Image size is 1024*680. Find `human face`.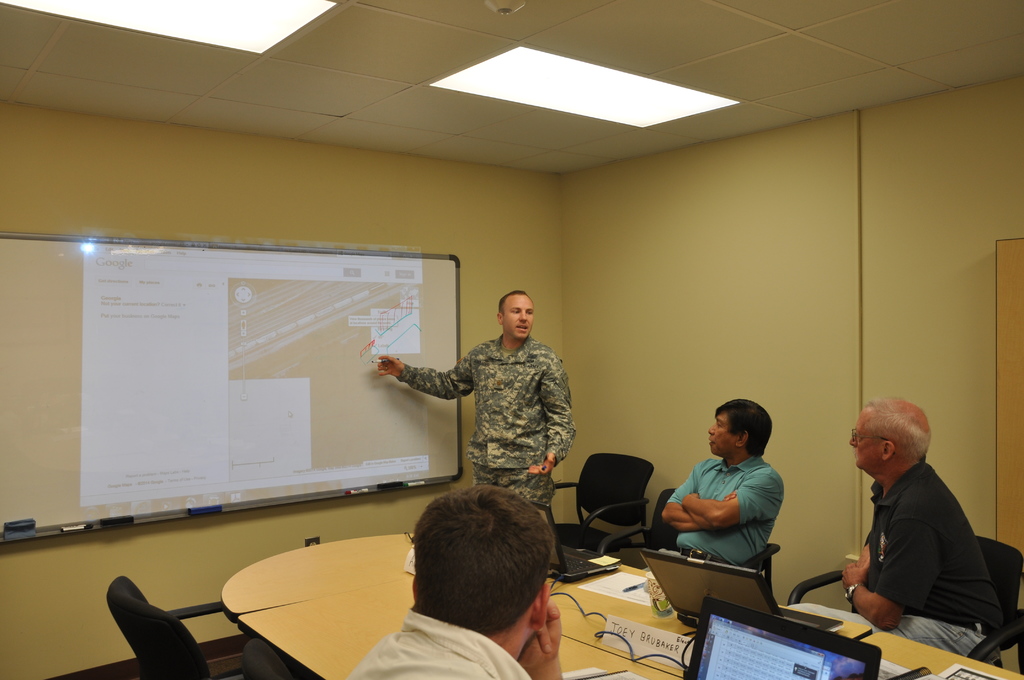
(left=500, top=294, right=533, bottom=344).
